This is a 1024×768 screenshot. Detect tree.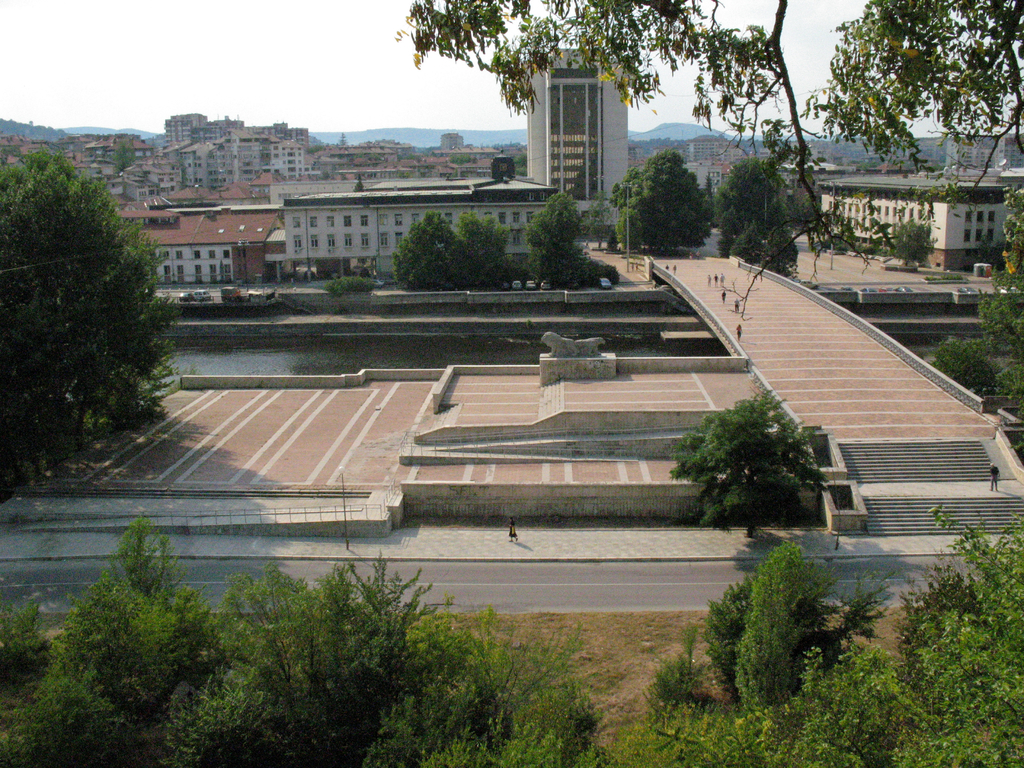
(726,221,767,264).
